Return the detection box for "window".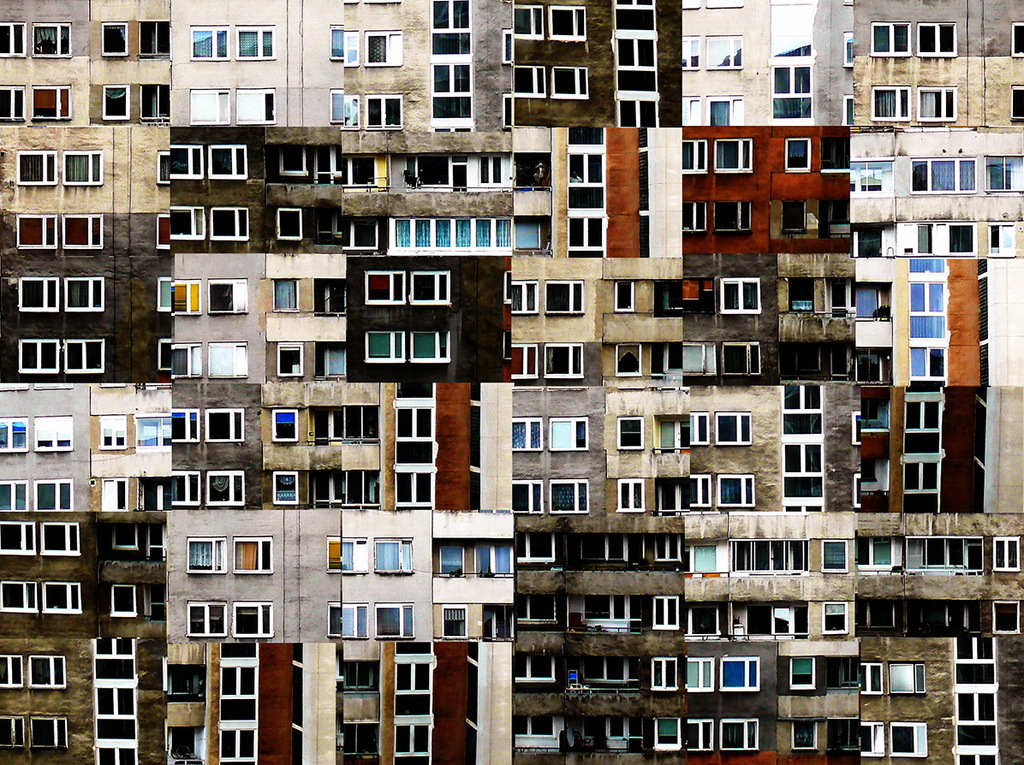
bbox=(619, 477, 654, 517).
